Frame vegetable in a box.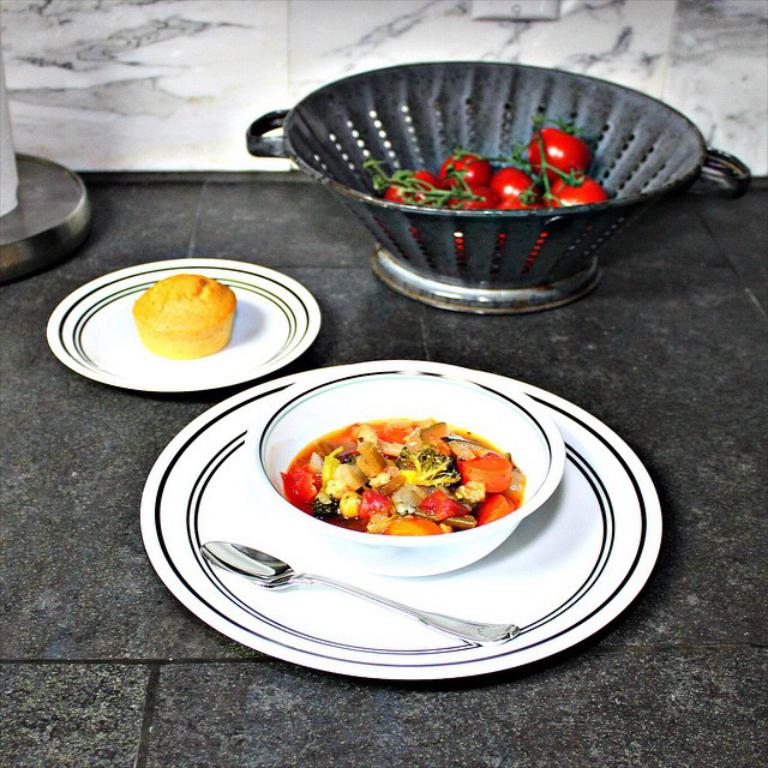
rect(523, 115, 594, 185).
